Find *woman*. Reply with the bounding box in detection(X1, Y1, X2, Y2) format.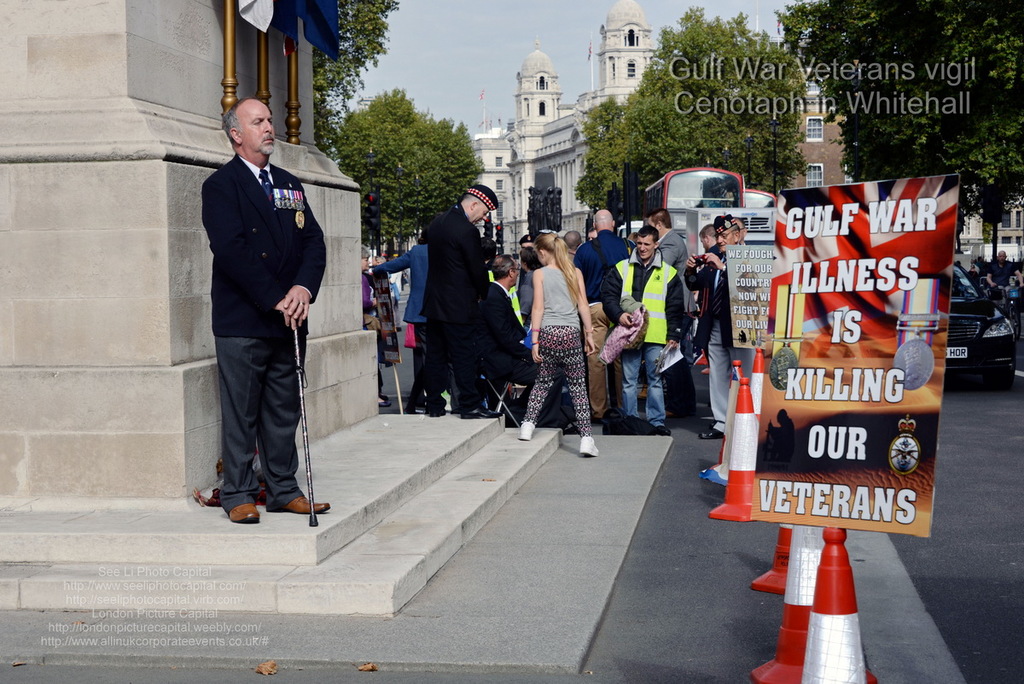
detection(358, 243, 389, 404).
